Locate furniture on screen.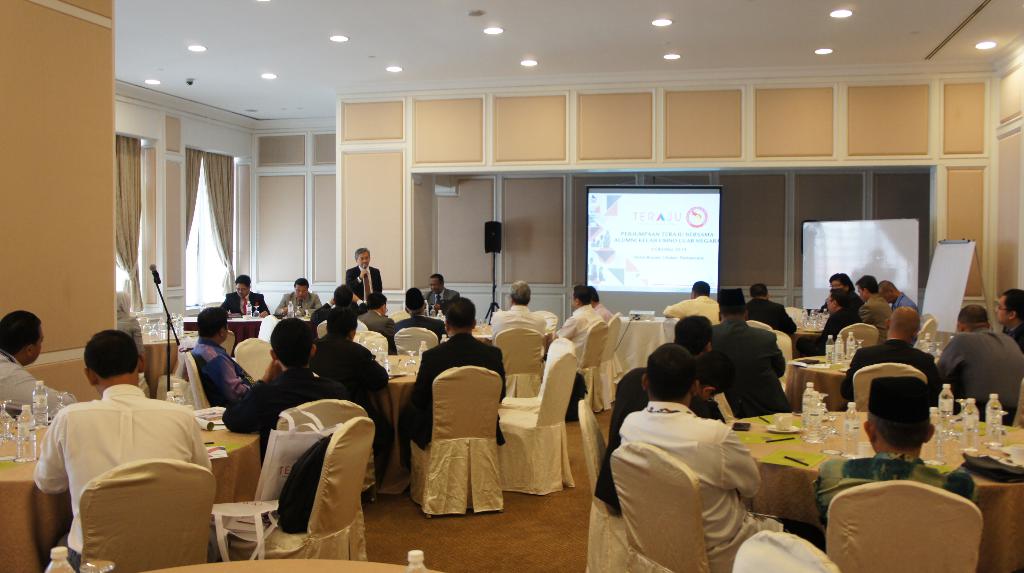
On screen at {"left": 602, "top": 318, "right": 621, "bottom": 406}.
